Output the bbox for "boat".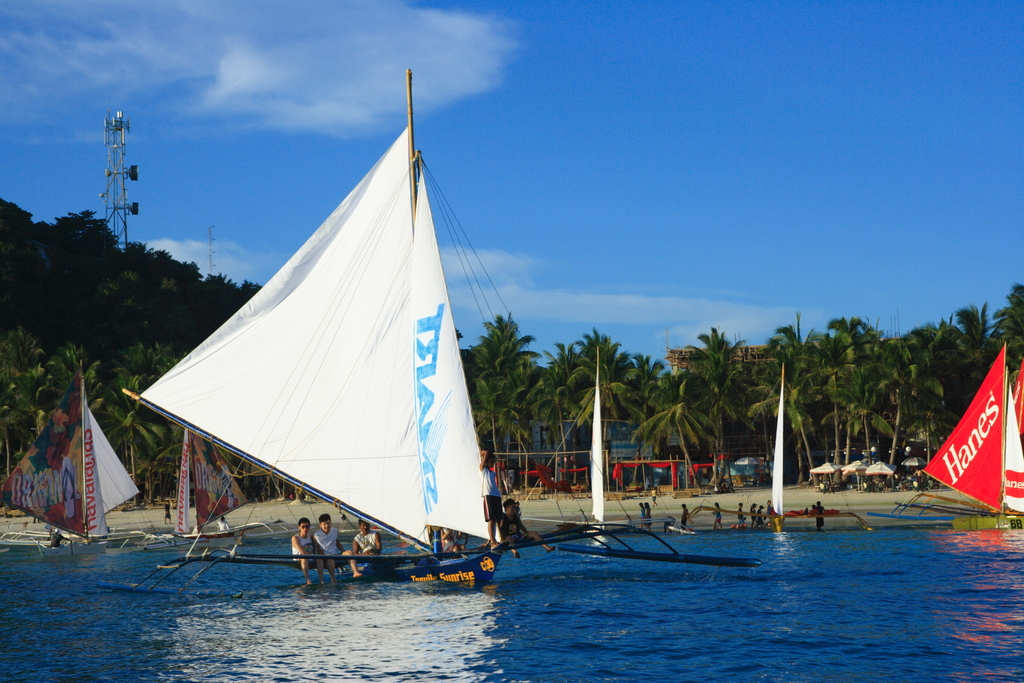
[555, 345, 643, 535].
